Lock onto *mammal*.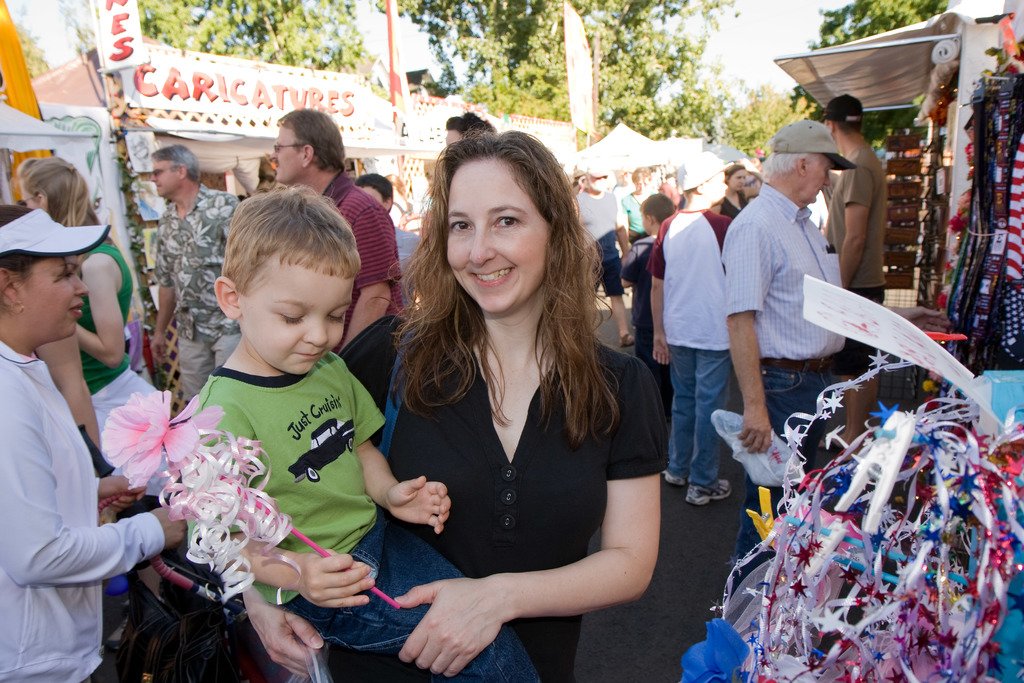
Locked: (268, 111, 406, 359).
